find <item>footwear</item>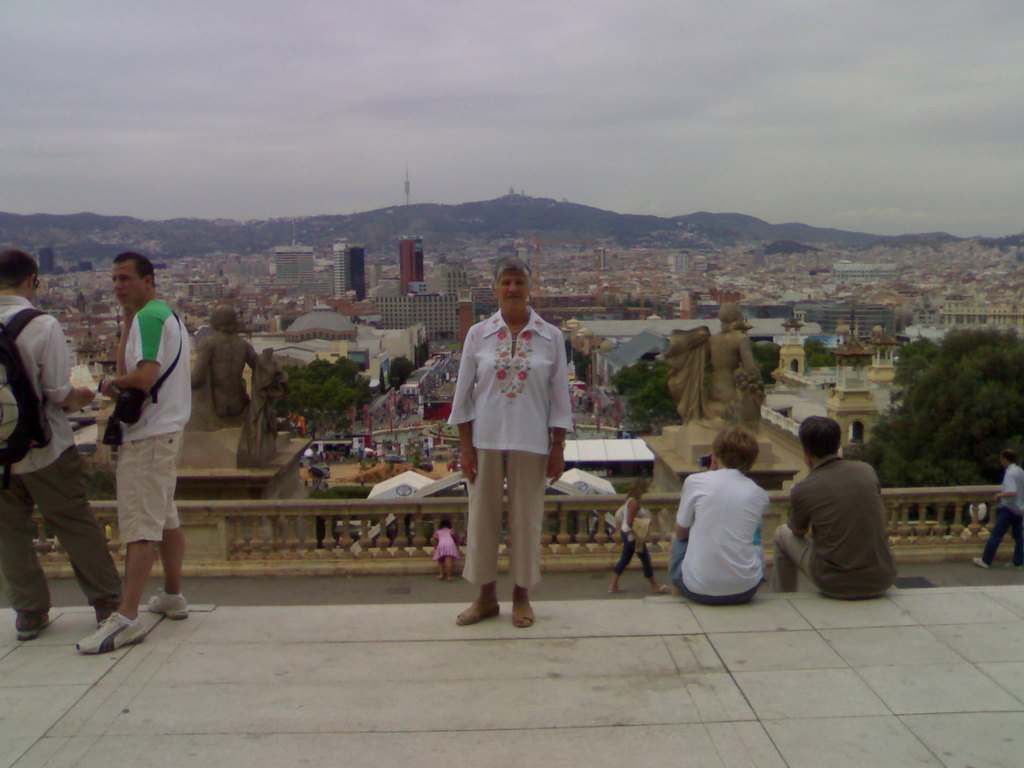
Rect(148, 593, 187, 622)
